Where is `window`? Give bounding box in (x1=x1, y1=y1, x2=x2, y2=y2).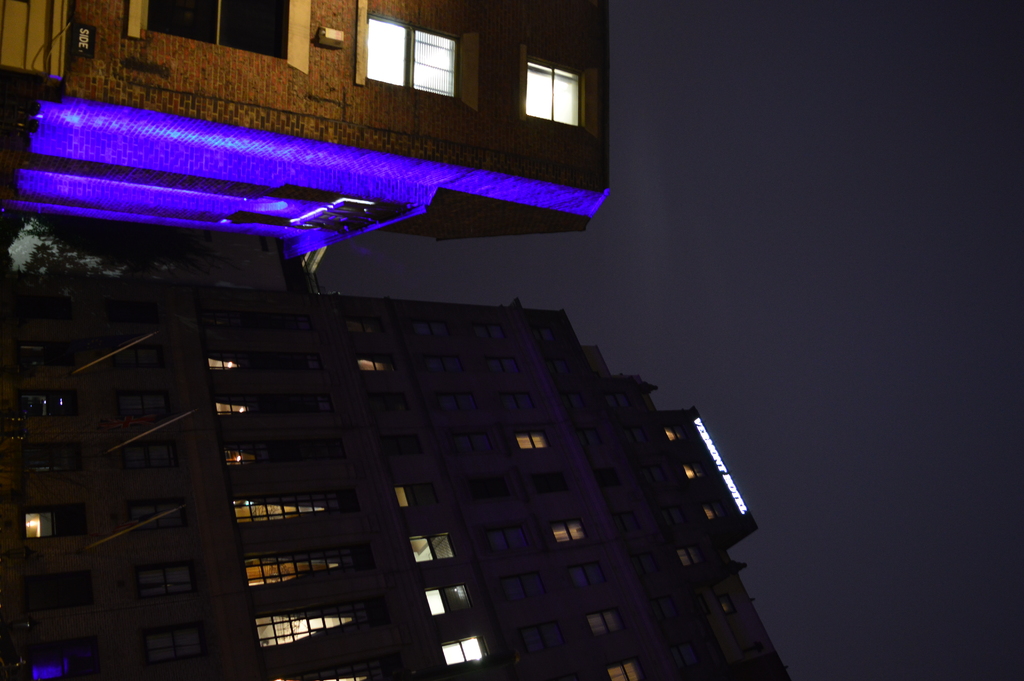
(x1=607, y1=660, x2=634, y2=680).
